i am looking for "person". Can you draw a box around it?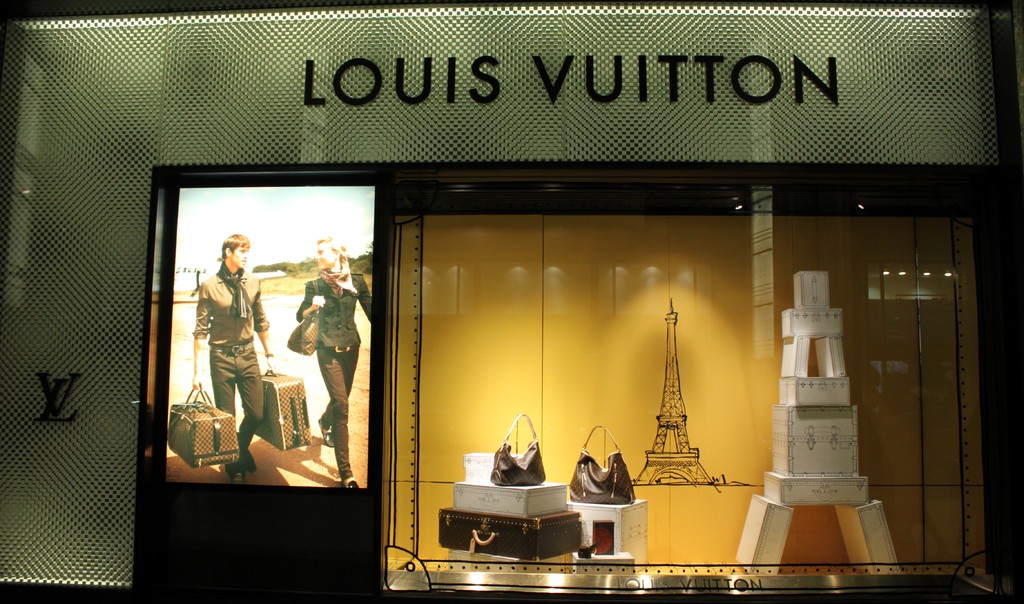
Sure, the bounding box is box=[189, 233, 277, 484].
